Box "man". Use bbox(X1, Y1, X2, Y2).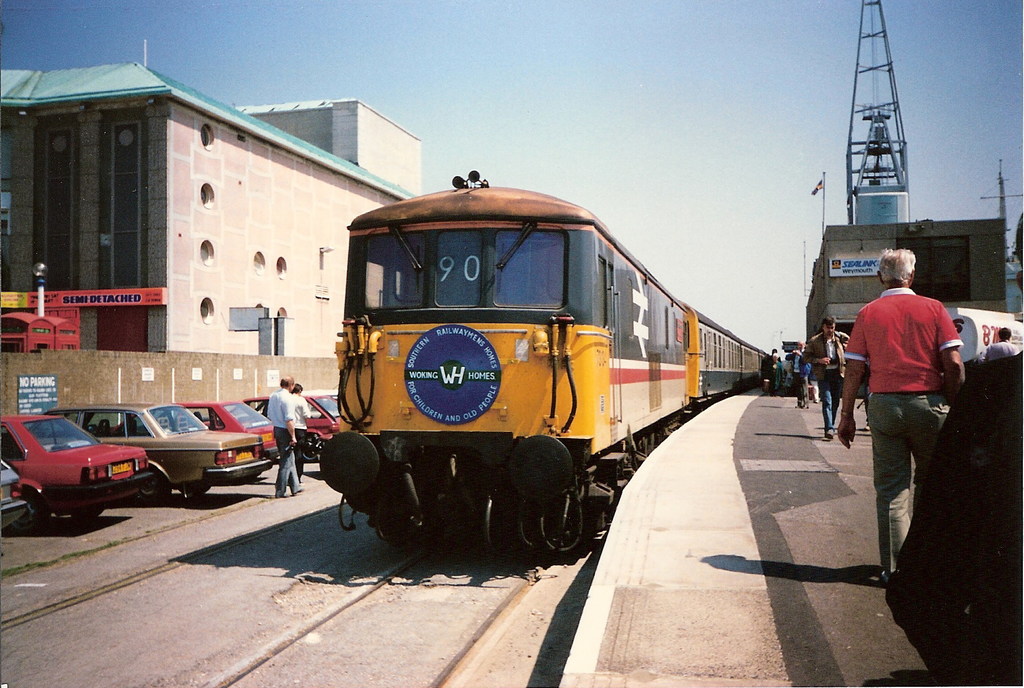
bbox(788, 339, 812, 408).
